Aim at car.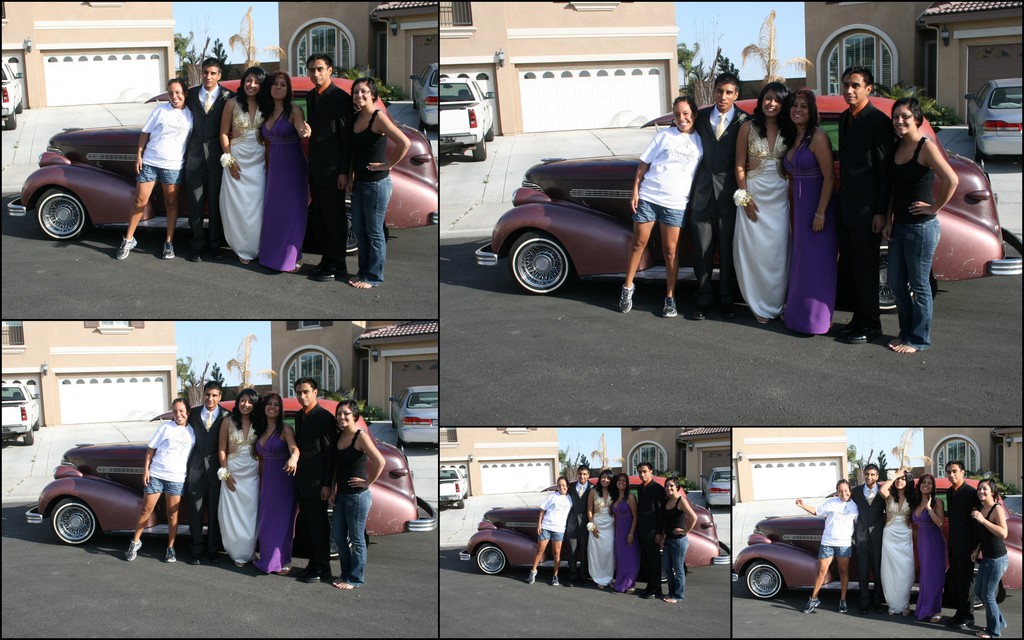
Aimed at x1=5 y1=123 x2=438 y2=257.
